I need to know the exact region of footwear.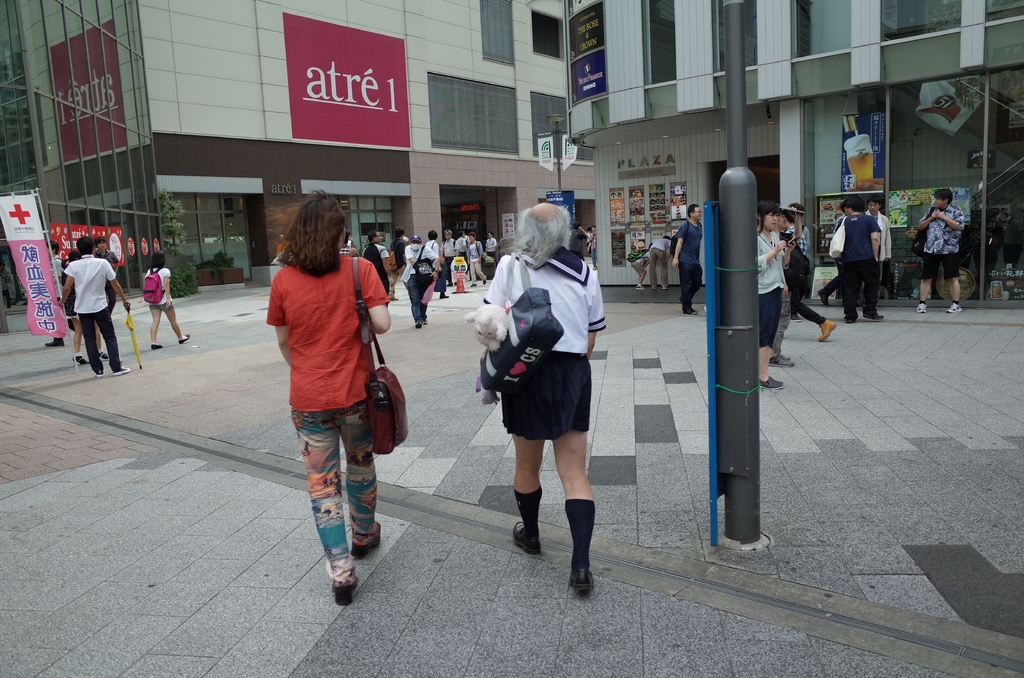
Region: l=913, t=298, r=932, b=318.
